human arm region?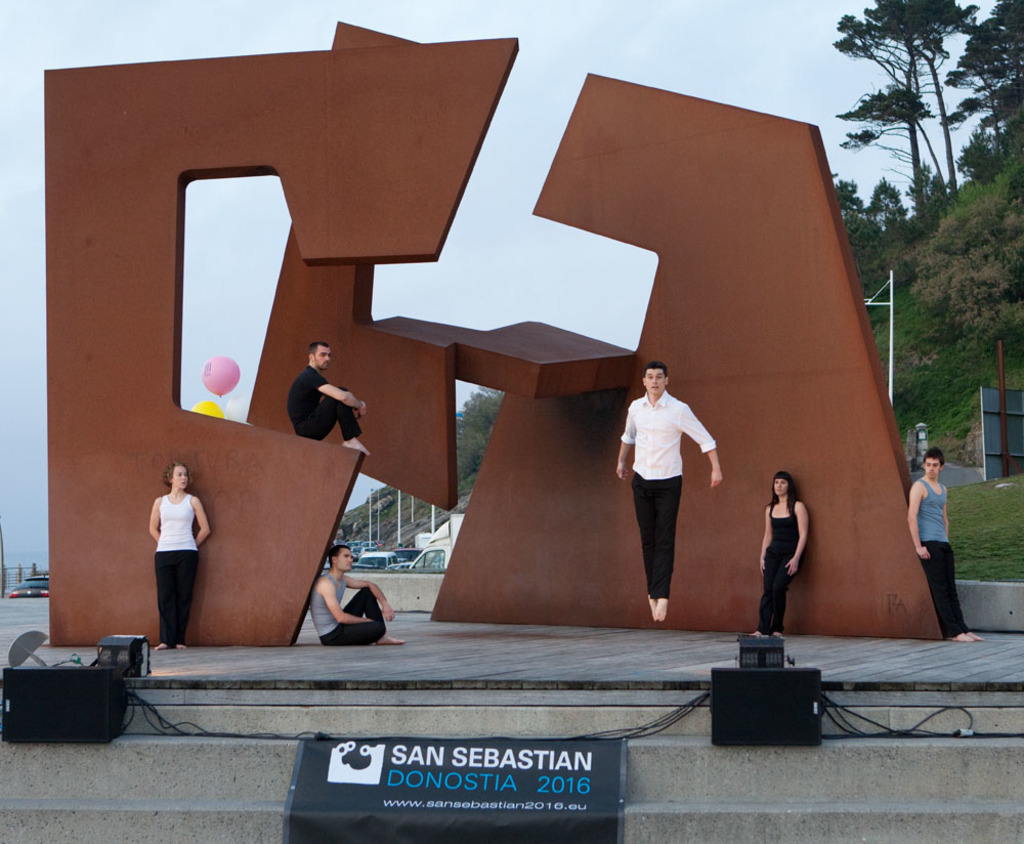
l=195, t=495, r=214, b=544
